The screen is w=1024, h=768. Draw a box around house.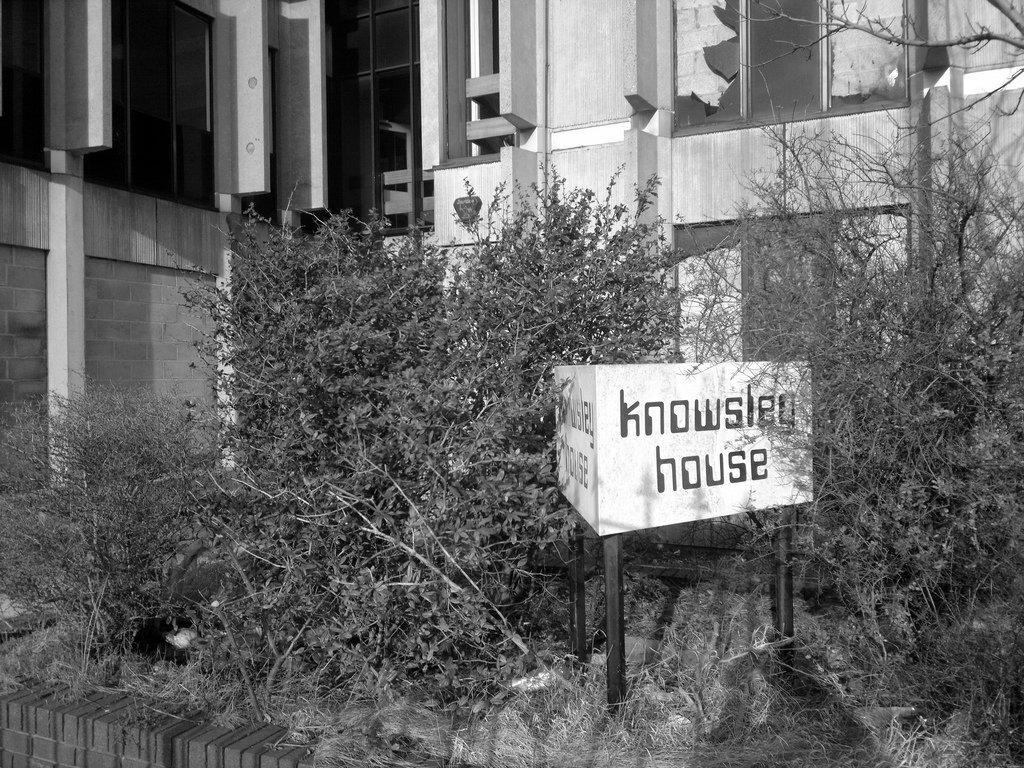
x1=0 y1=3 x2=417 y2=564.
